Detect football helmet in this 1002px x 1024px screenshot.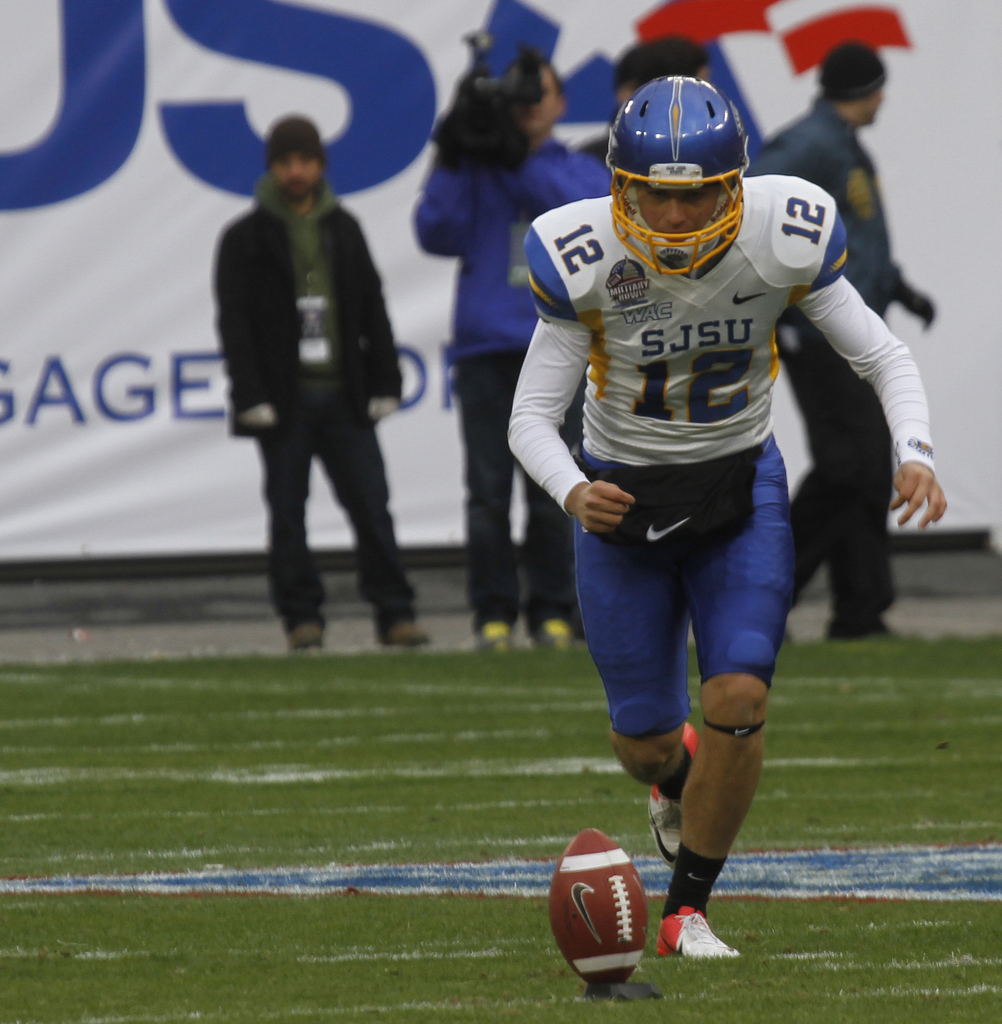
Detection: detection(621, 62, 762, 254).
